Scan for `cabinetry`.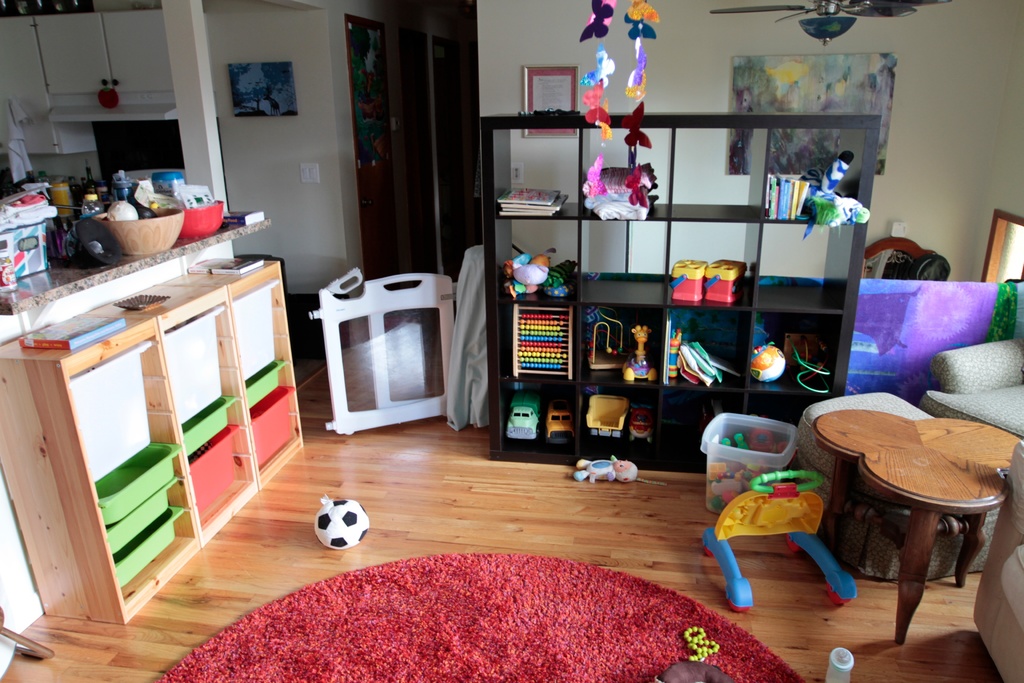
Scan result: locate(483, 111, 881, 472).
